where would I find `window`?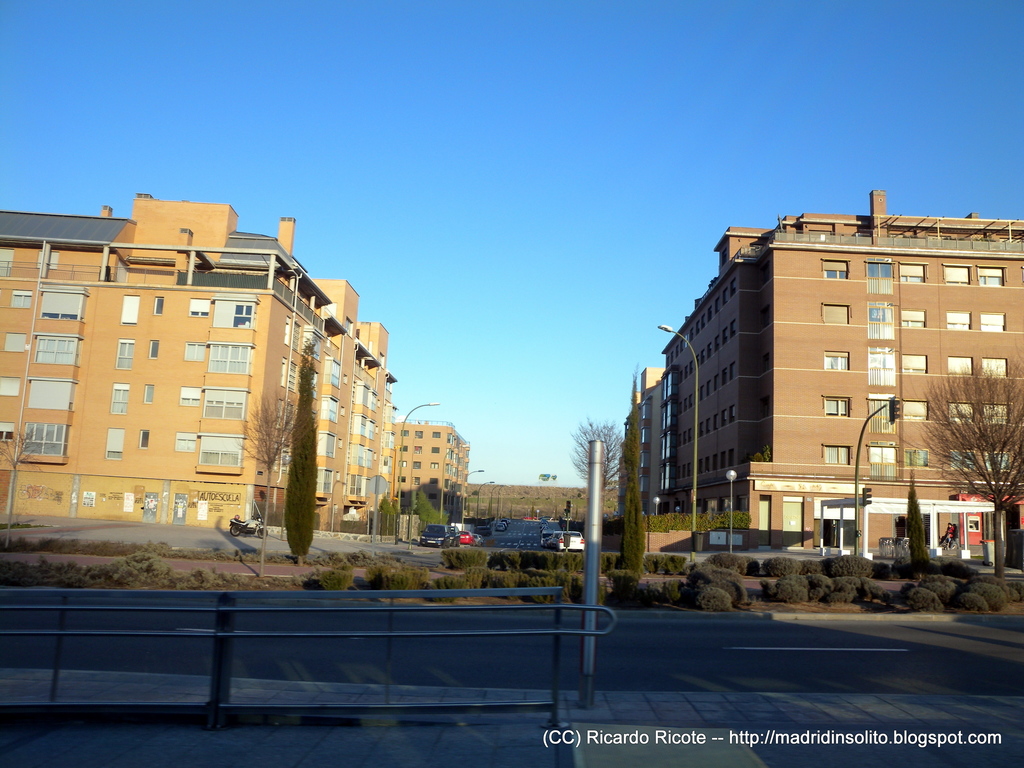
At [left=107, top=420, right=127, bottom=460].
